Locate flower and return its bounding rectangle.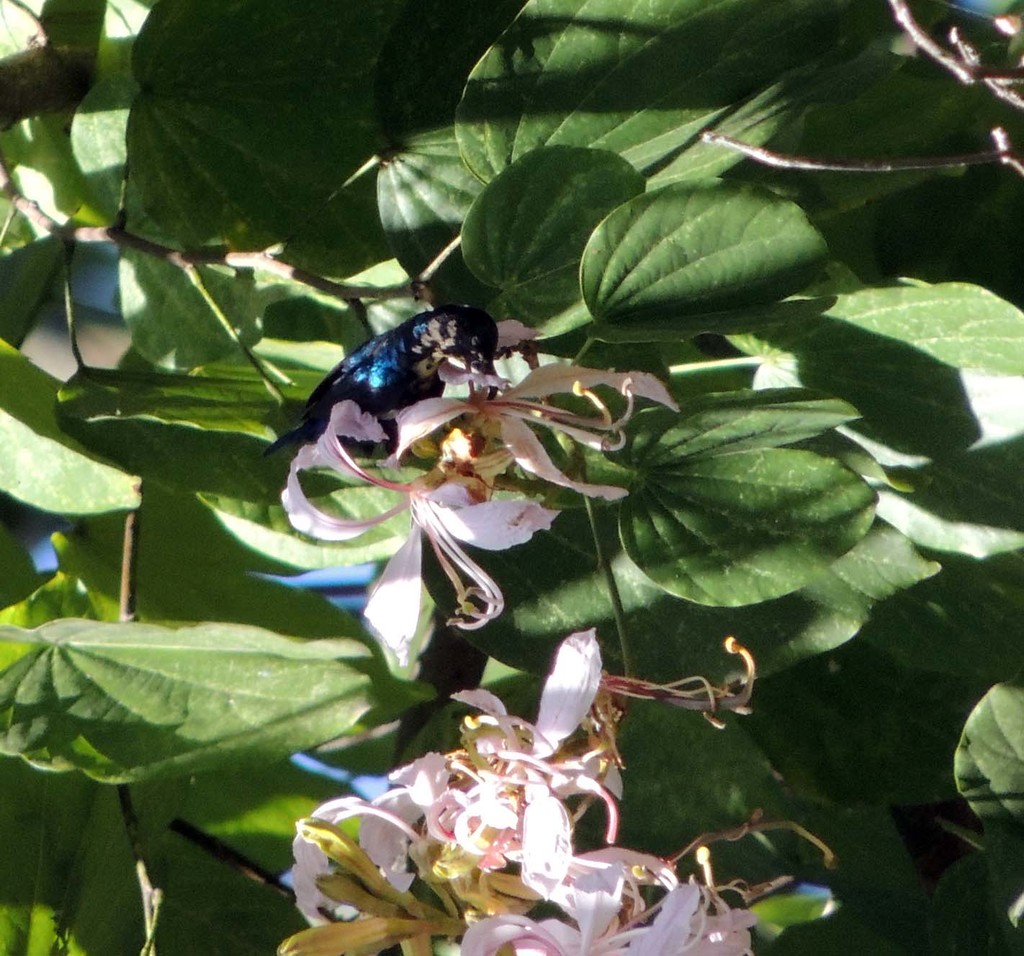
l=269, t=260, r=648, b=568.
